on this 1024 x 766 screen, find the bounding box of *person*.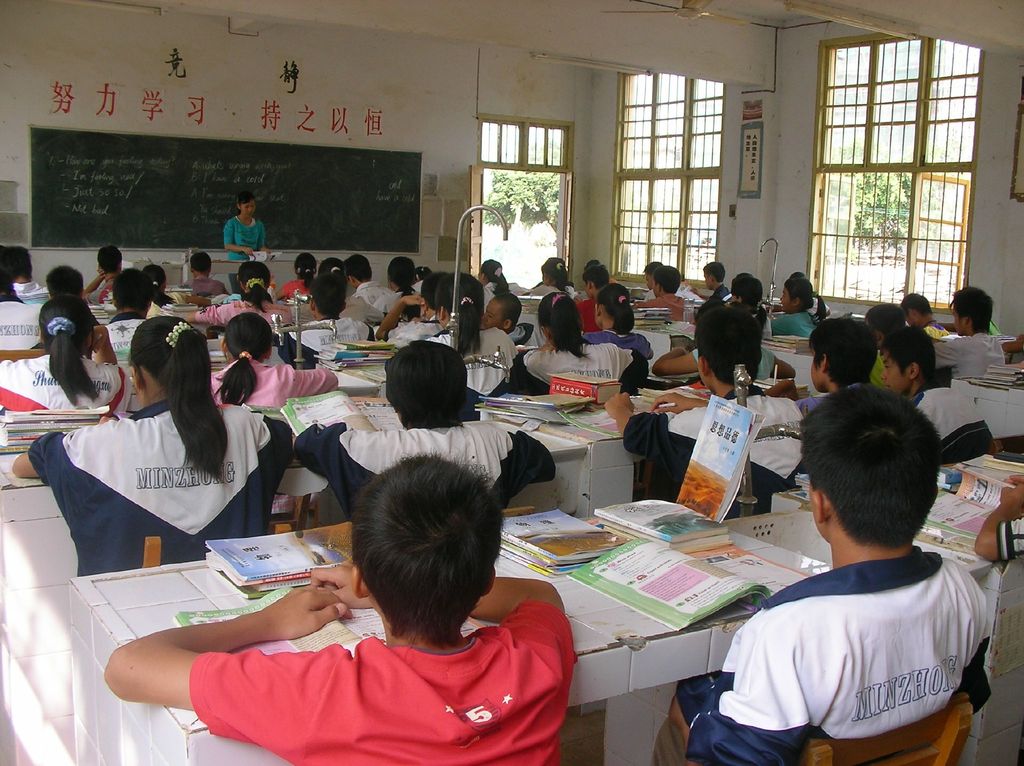
Bounding box: x1=10 y1=314 x2=292 y2=577.
